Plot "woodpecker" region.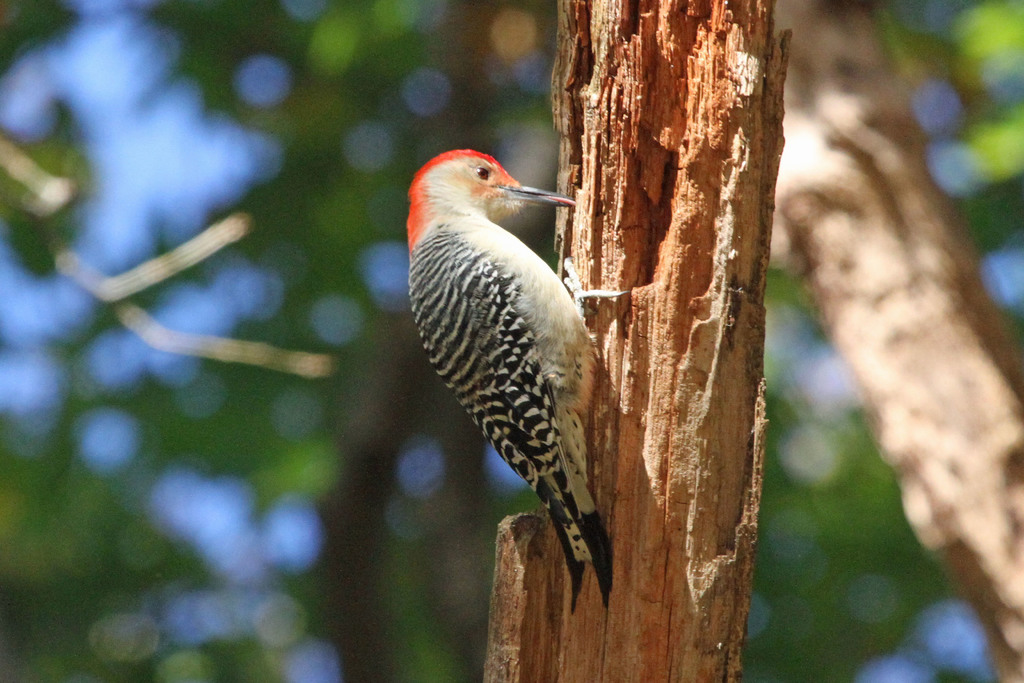
Plotted at [x1=400, y1=147, x2=641, y2=600].
